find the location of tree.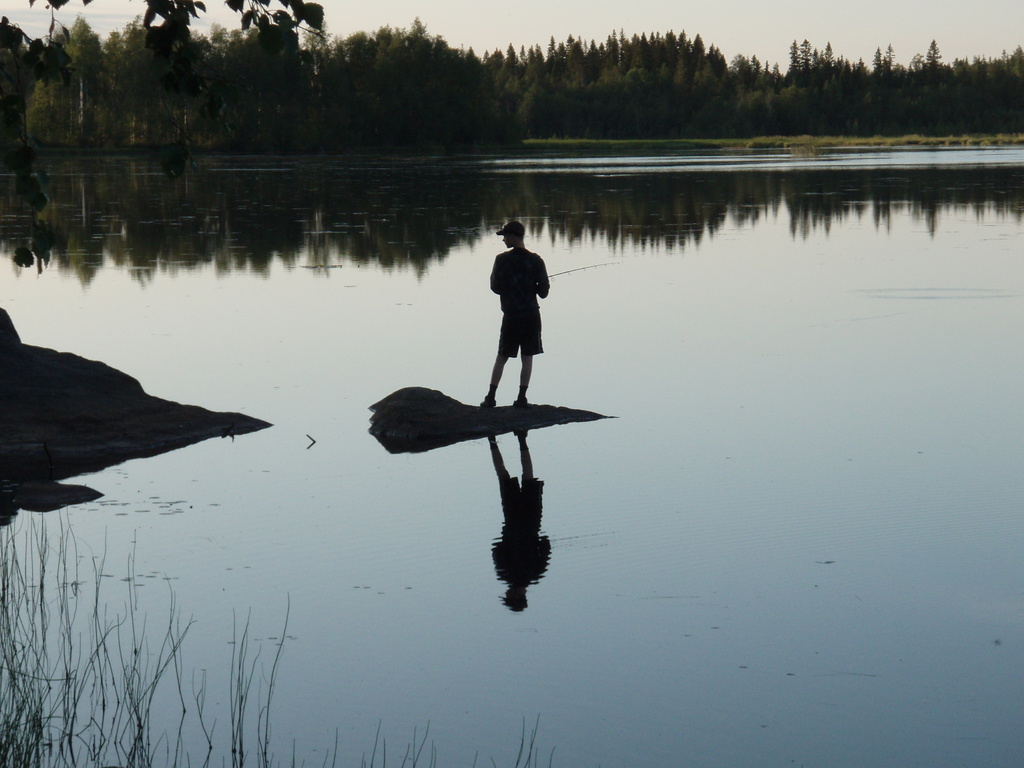
Location: locate(117, 28, 244, 140).
